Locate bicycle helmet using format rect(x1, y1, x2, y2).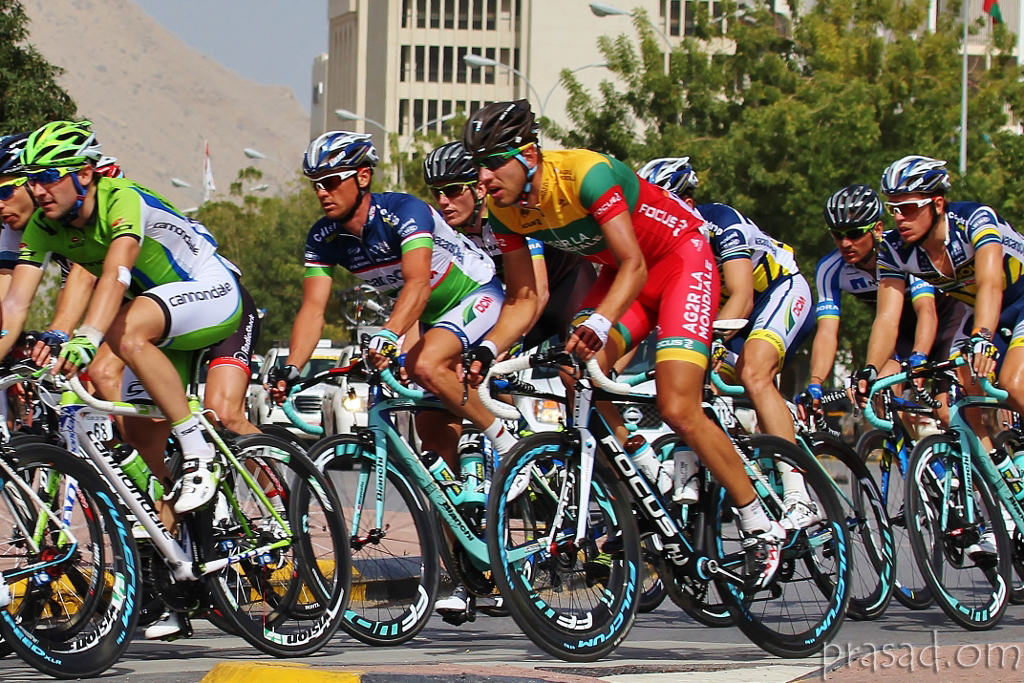
rect(638, 154, 695, 206).
